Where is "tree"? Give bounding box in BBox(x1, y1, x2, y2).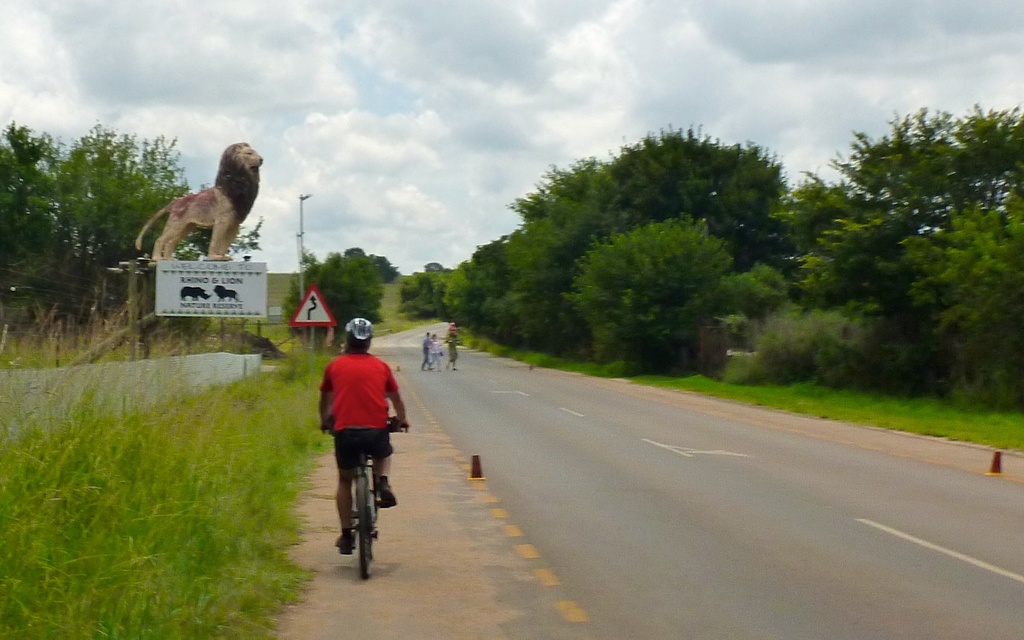
BBox(777, 83, 1019, 416).
